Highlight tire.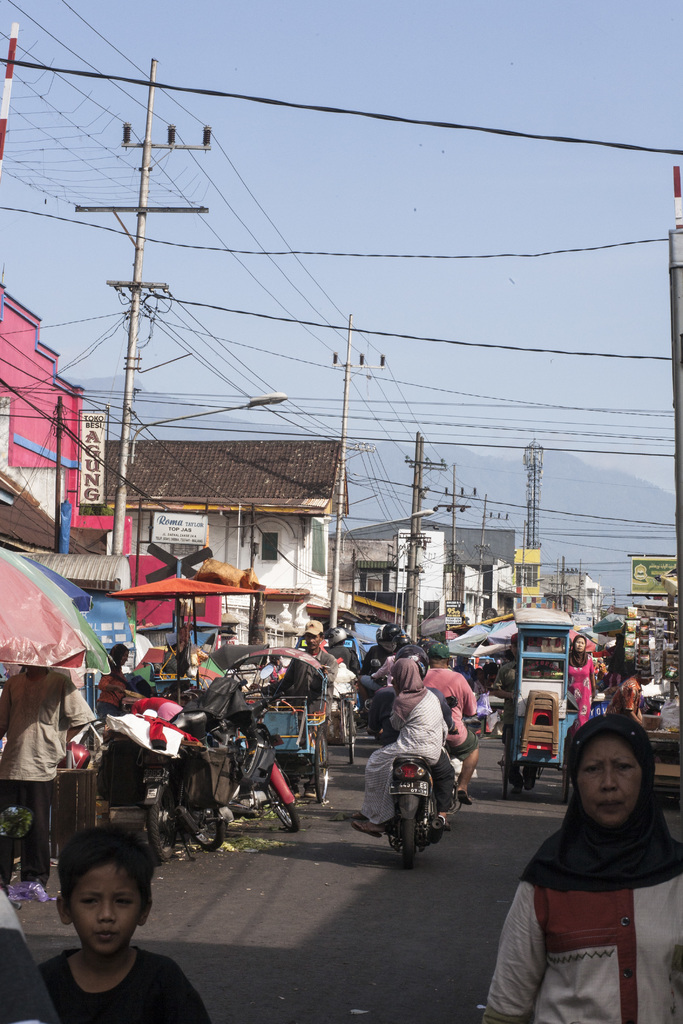
Highlighted region: [143, 778, 185, 861].
